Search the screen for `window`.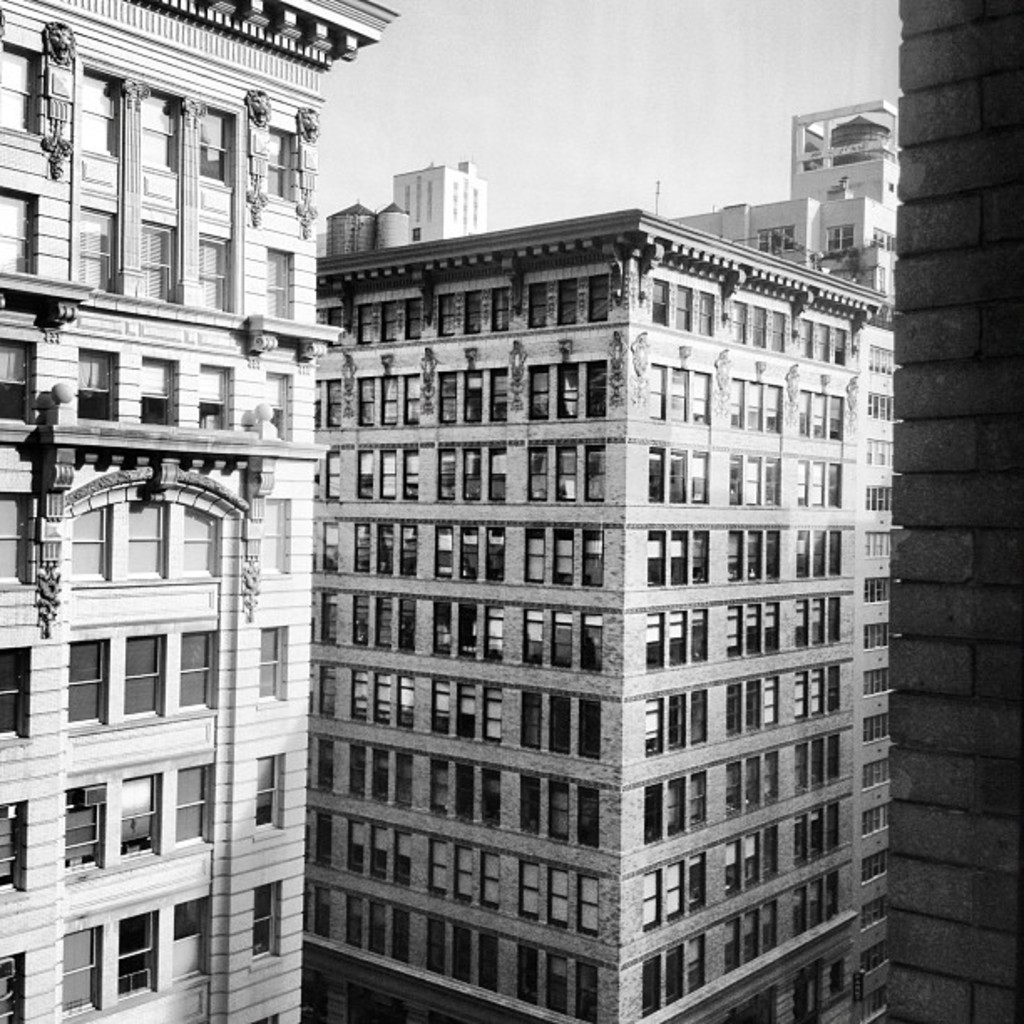
Found at <bbox>0, 33, 42, 142</bbox>.
